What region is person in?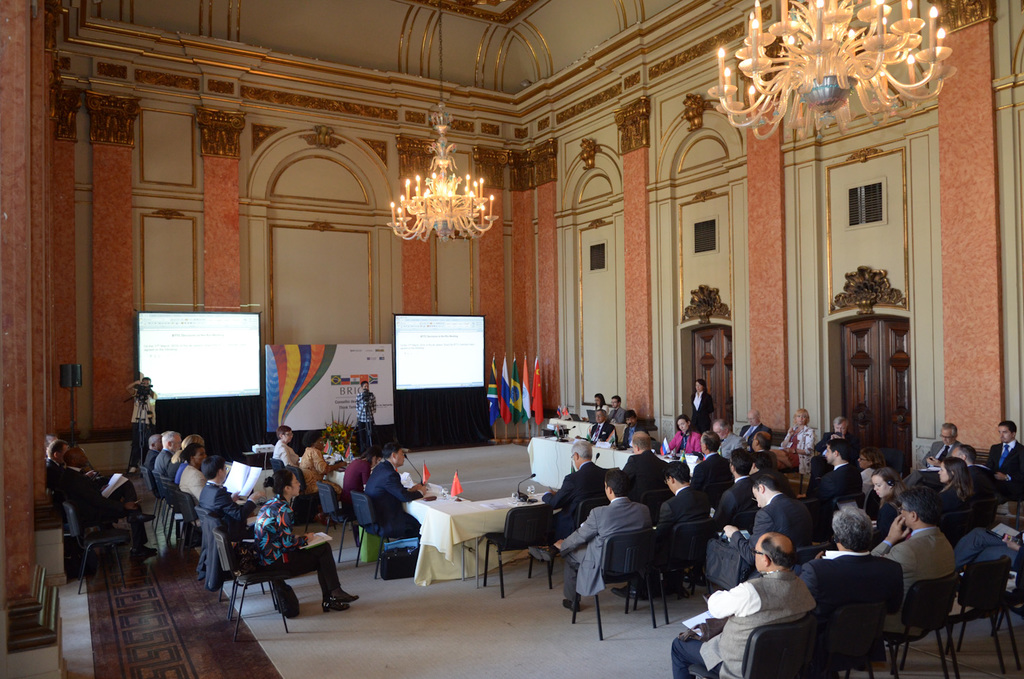
[197,452,259,594].
